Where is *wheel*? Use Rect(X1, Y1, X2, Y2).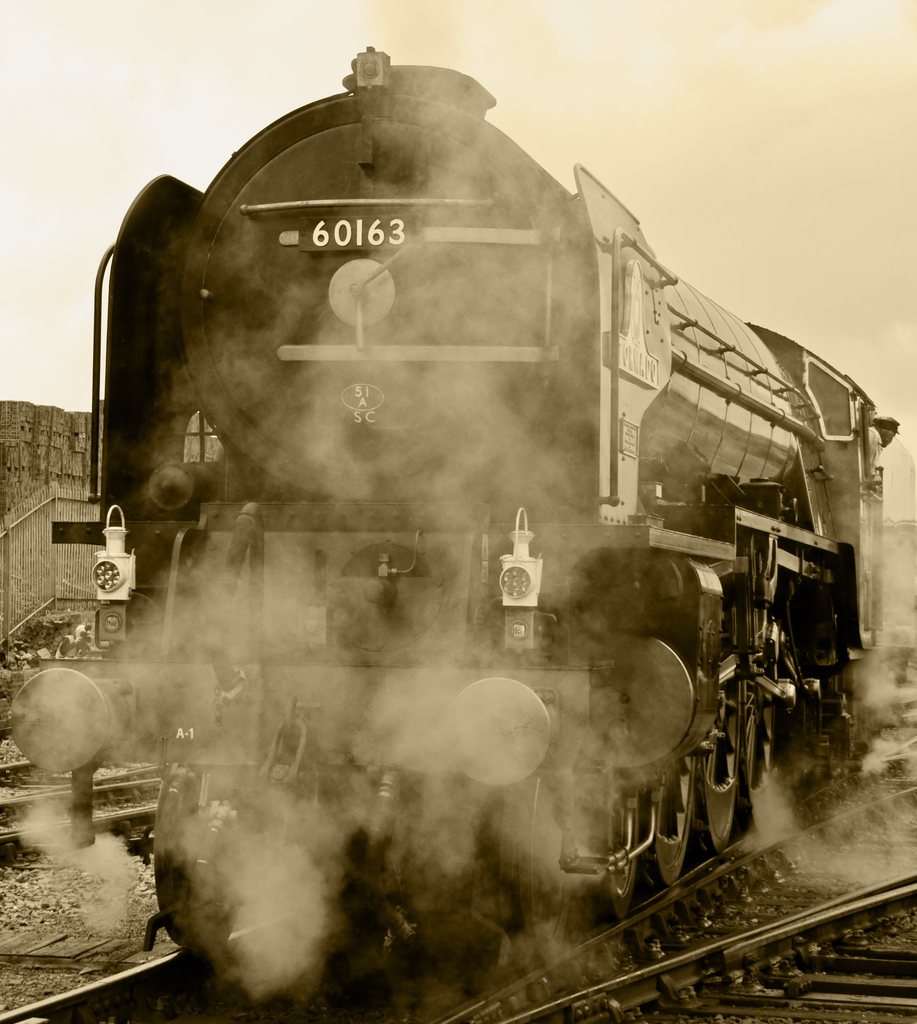
Rect(154, 762, 264, 949).
